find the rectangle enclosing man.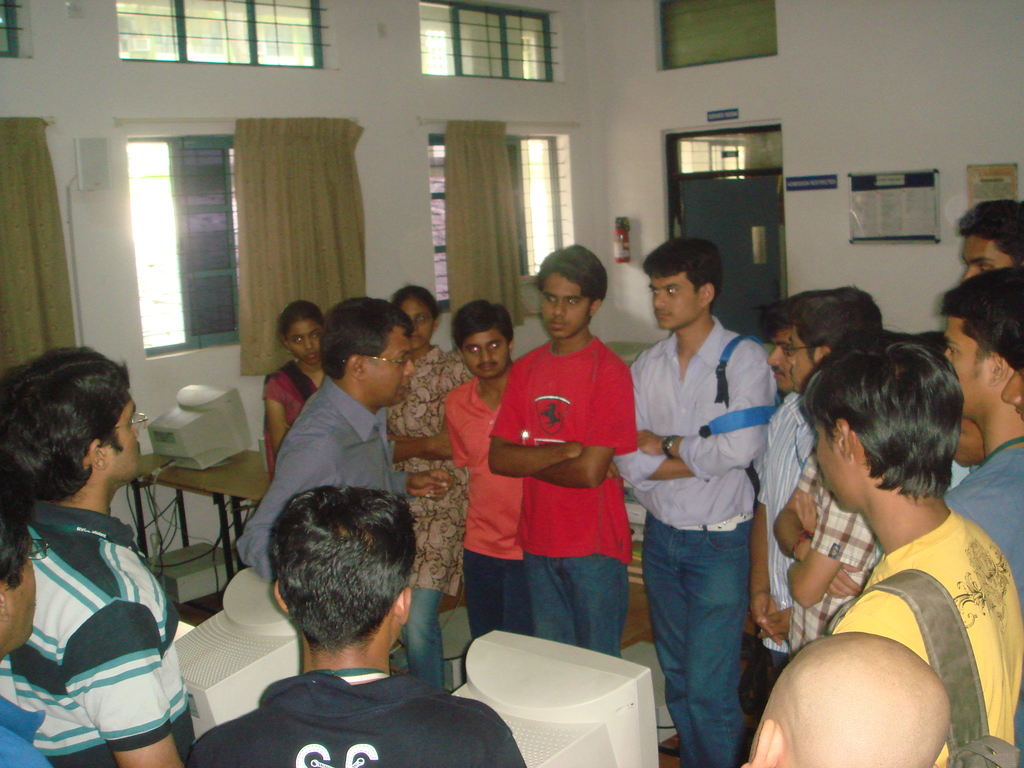
{"left": 743, "top": 288, "right": 814, "bottom": 668}.
